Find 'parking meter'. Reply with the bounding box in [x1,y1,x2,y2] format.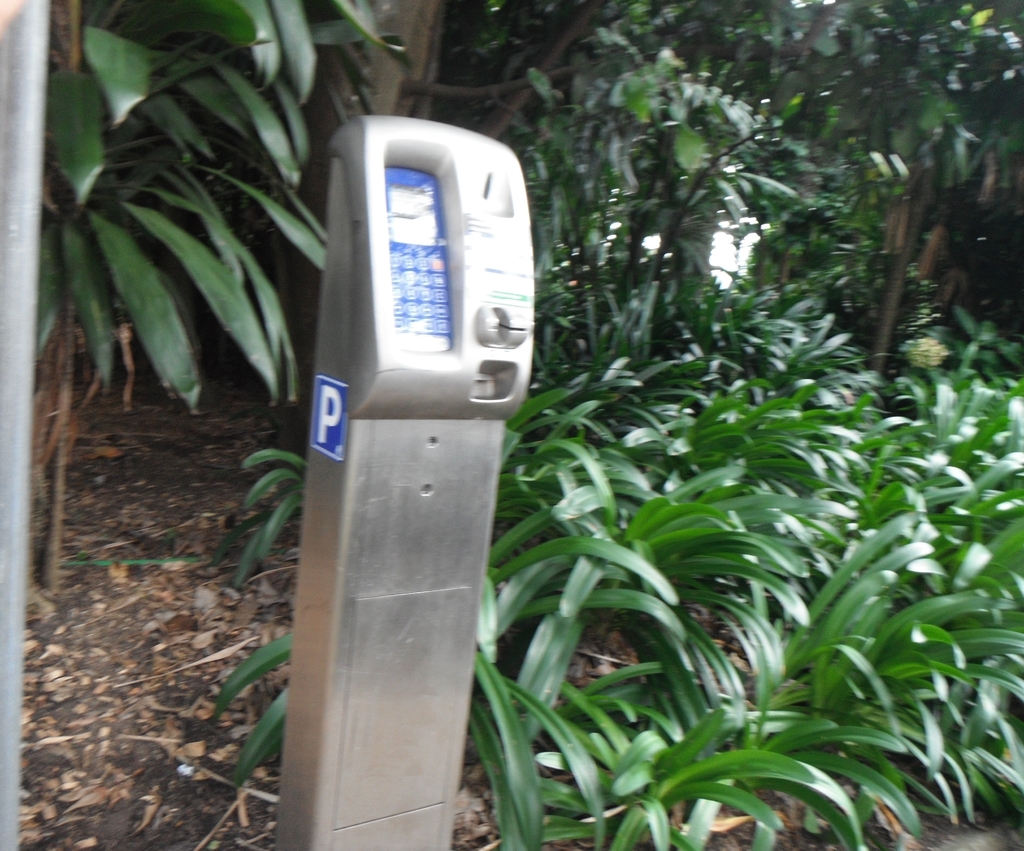
[308,109,537,420].
